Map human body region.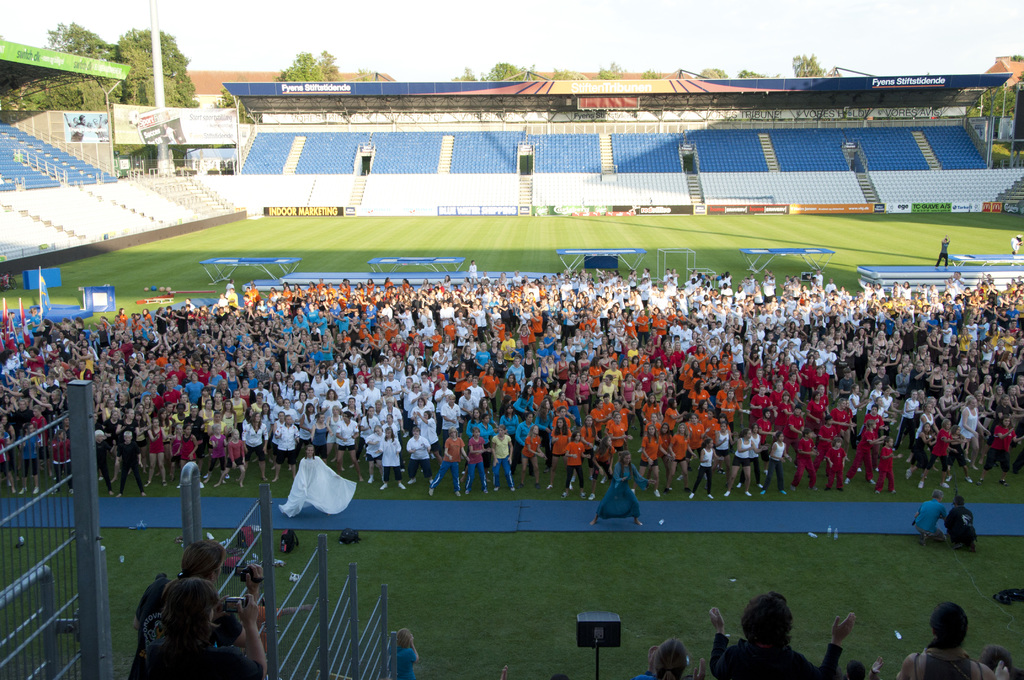
Mapped to Rect(320, 362, 326, 385).
